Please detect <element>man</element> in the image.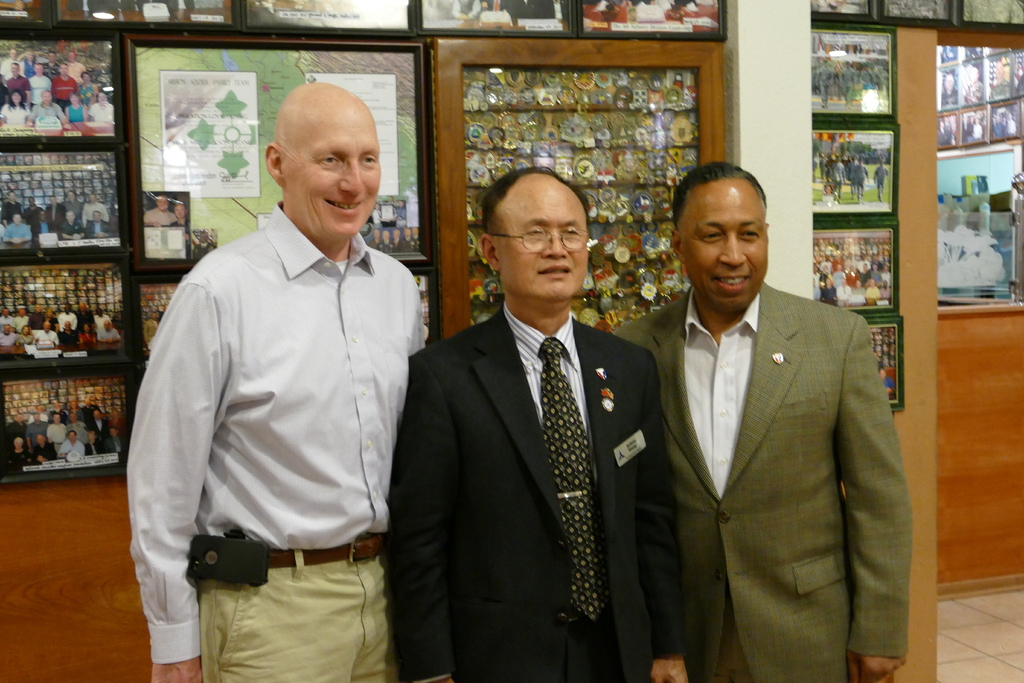
<bbox>380, 228, 392, 254</bbox>.
